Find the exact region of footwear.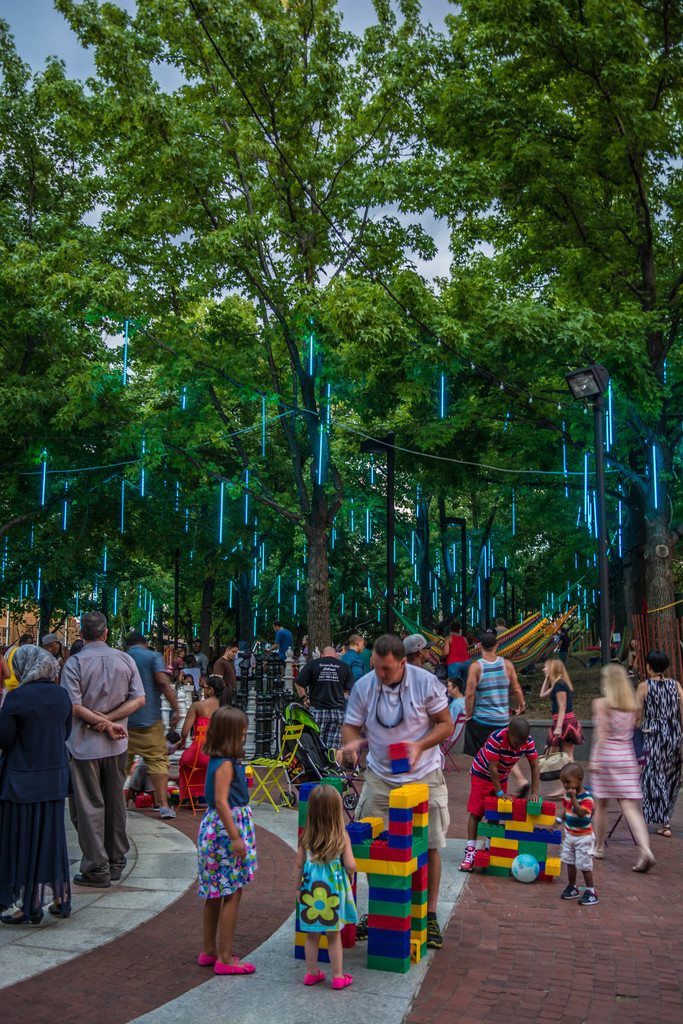
Exact region: [x1=357, y1=913, x2=369, y2=941].
